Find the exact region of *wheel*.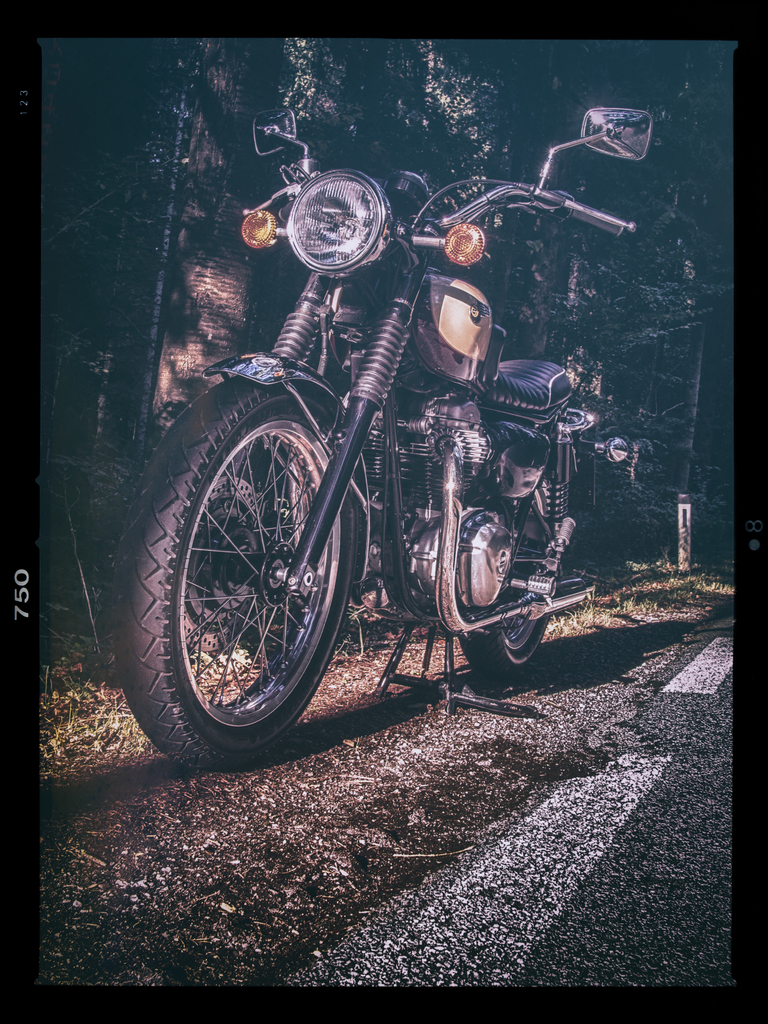
Exact region: [left=140, top=367, right=355, bottom=735].
